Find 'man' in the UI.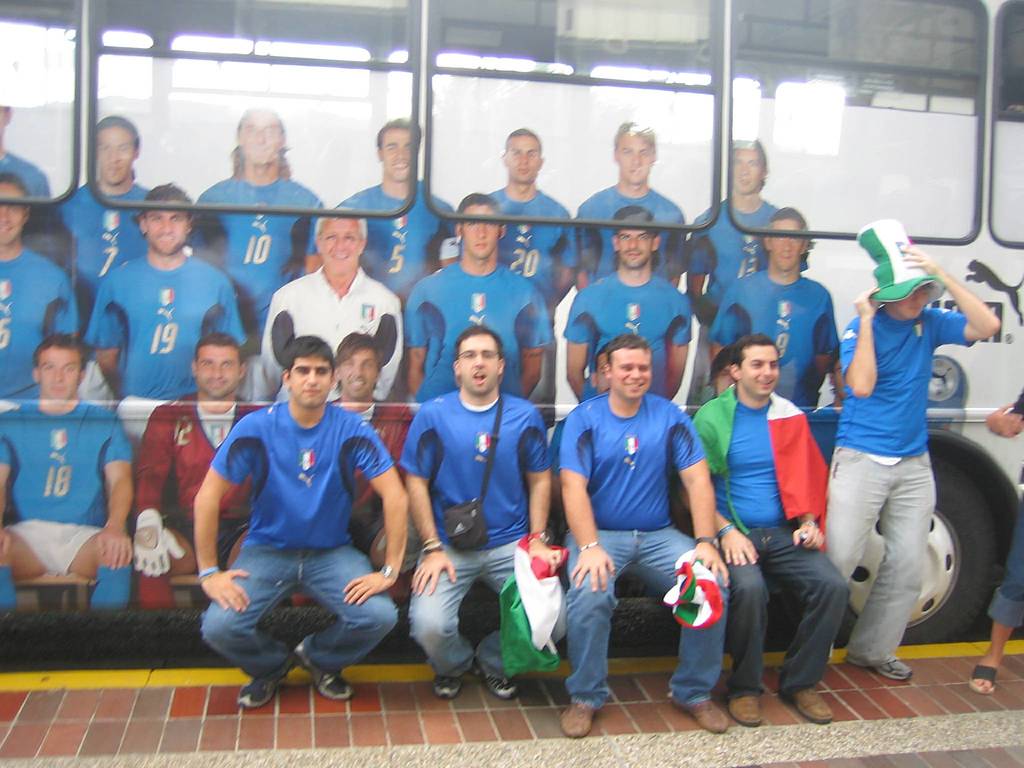
UI element at [left=567, top=204, right=691, bottom=392].
